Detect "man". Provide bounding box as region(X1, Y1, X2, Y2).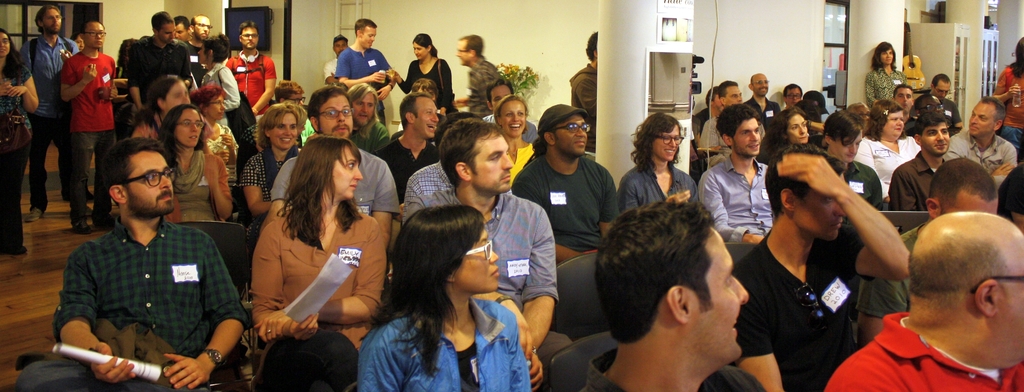
region(783, 80, 803, 105).
